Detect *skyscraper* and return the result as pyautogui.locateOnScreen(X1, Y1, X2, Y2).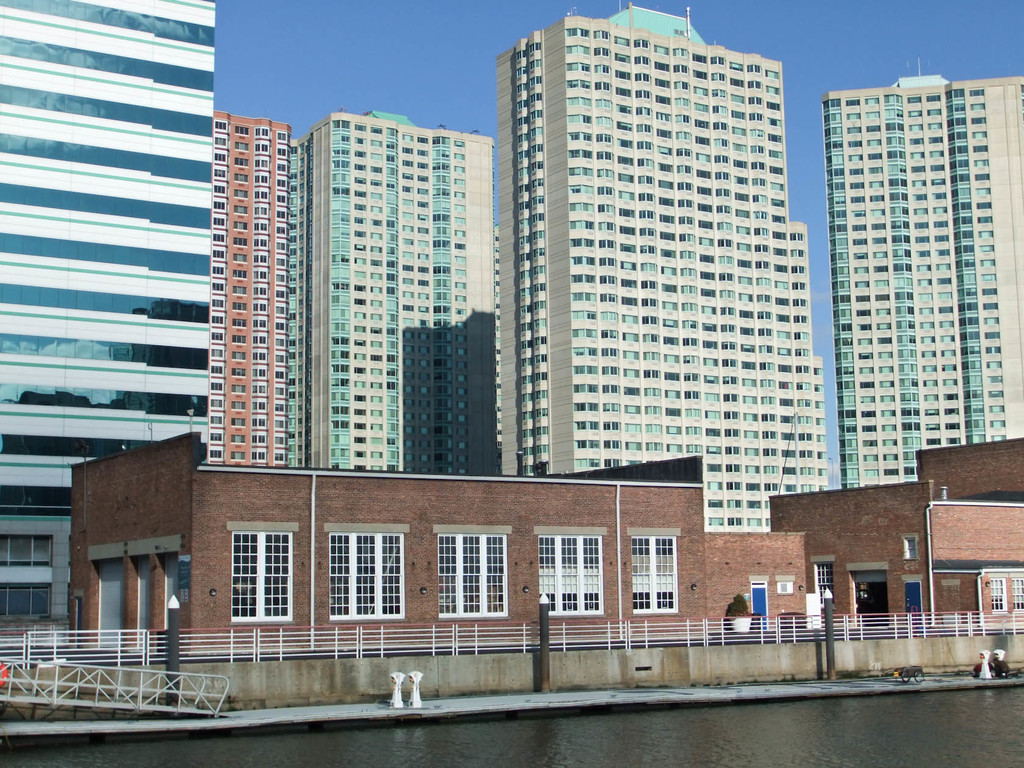
pyautogui.locateOnScreen(3, 0, 222, 662).
